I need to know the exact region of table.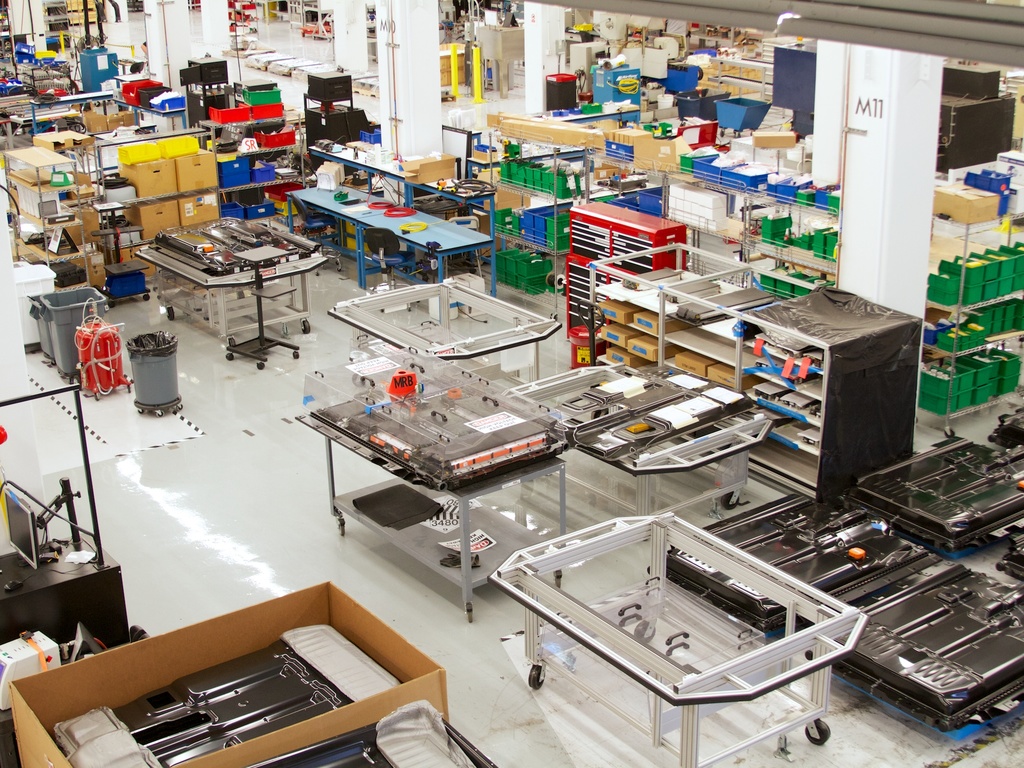
Region: [x1=294, y1=382, x2=562, y2=622].
